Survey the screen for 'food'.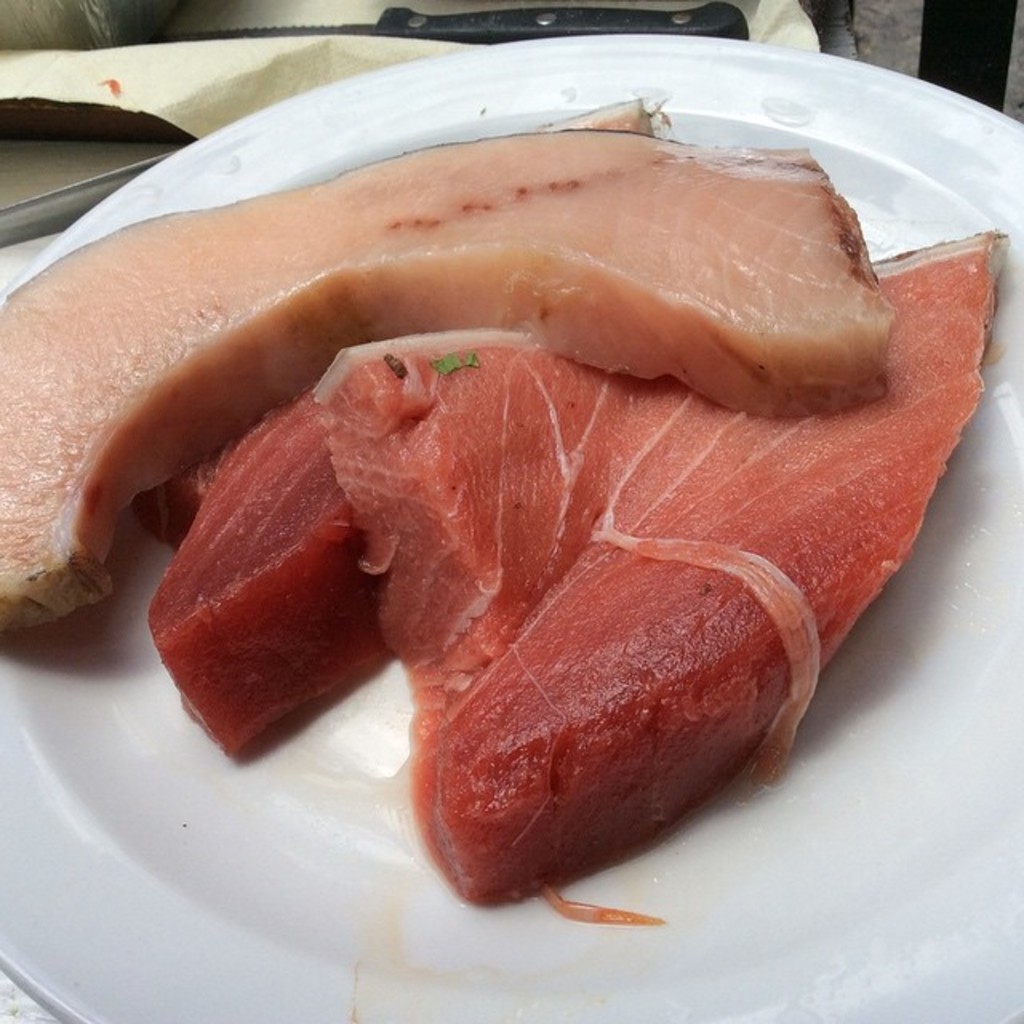
Survey found: (x1=146, y1=381, x2=384, y2=758).
